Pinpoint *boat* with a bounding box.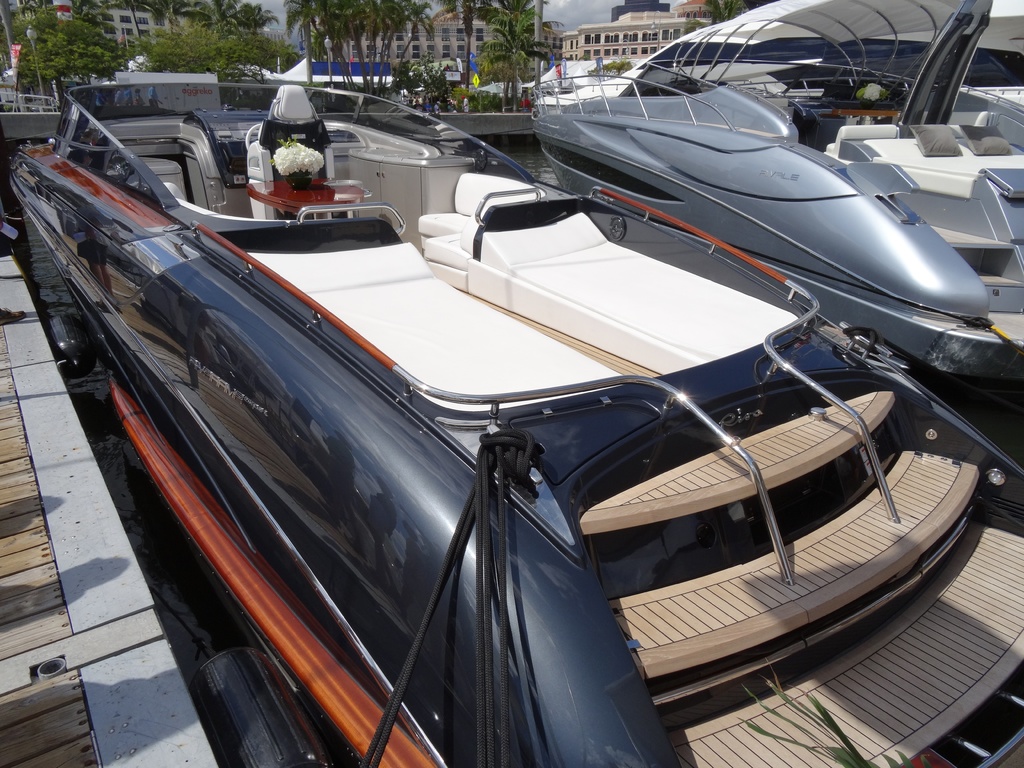
[left=49, top=19, right=986, bottom=732].
